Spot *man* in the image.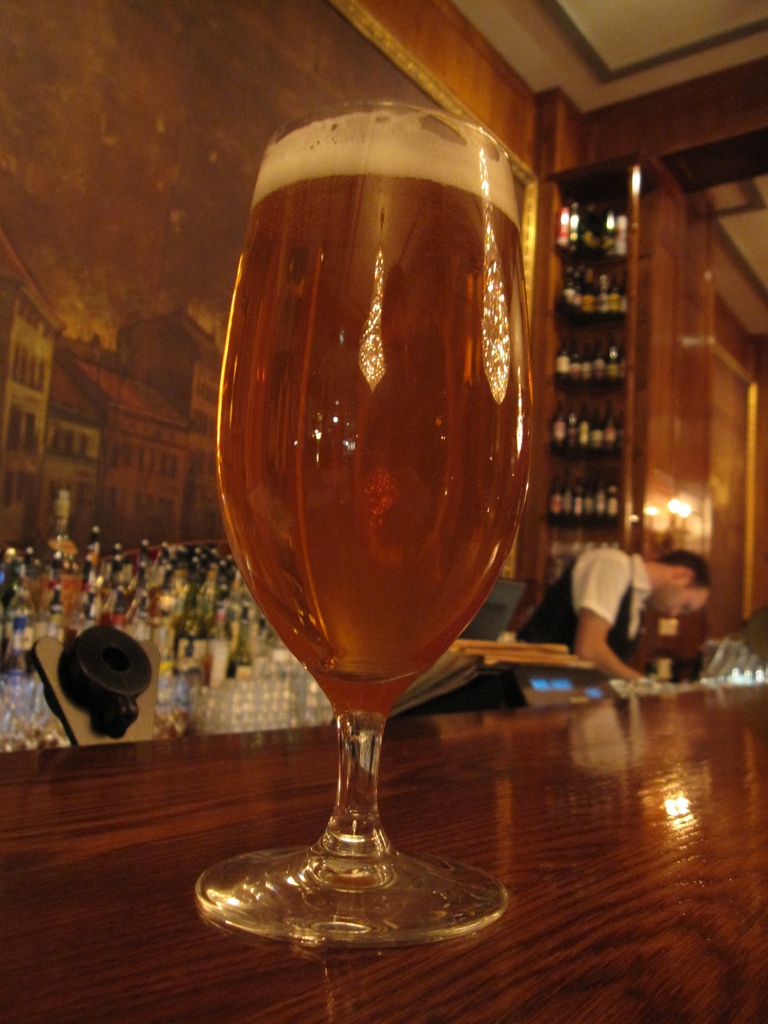
*man* found at <box>552,525,712,684</box>.
